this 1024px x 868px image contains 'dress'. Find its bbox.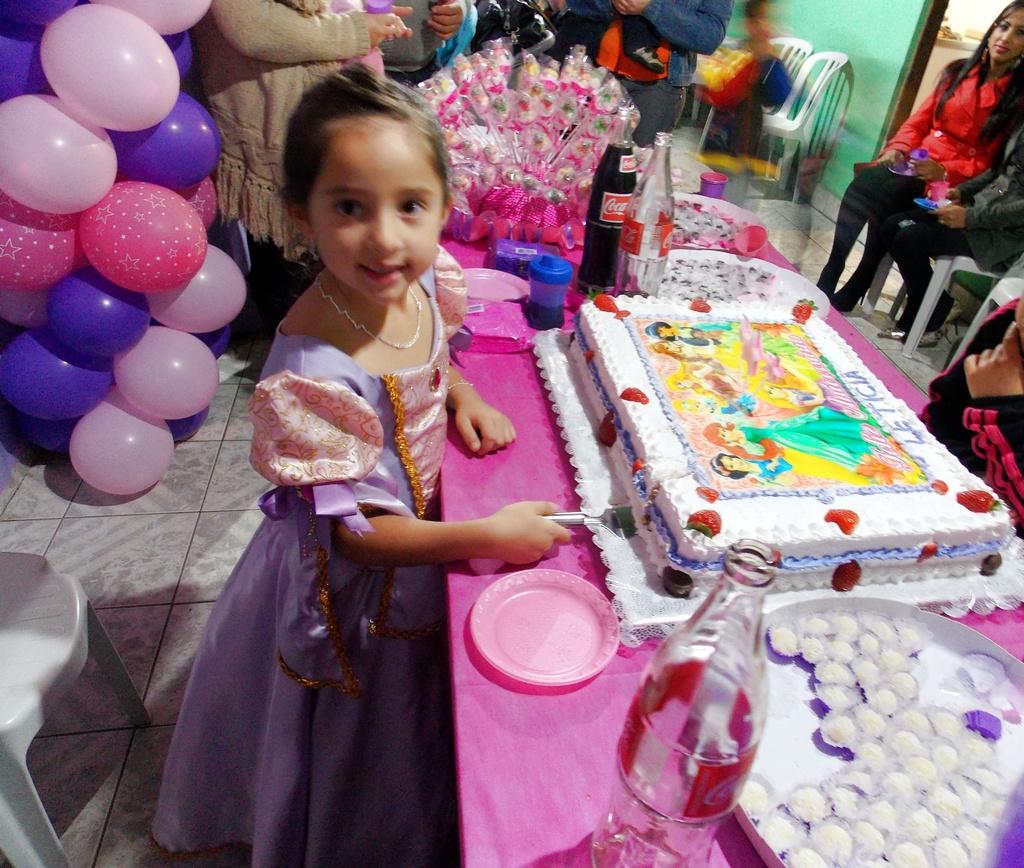
region(140, 239, 470, 867).
